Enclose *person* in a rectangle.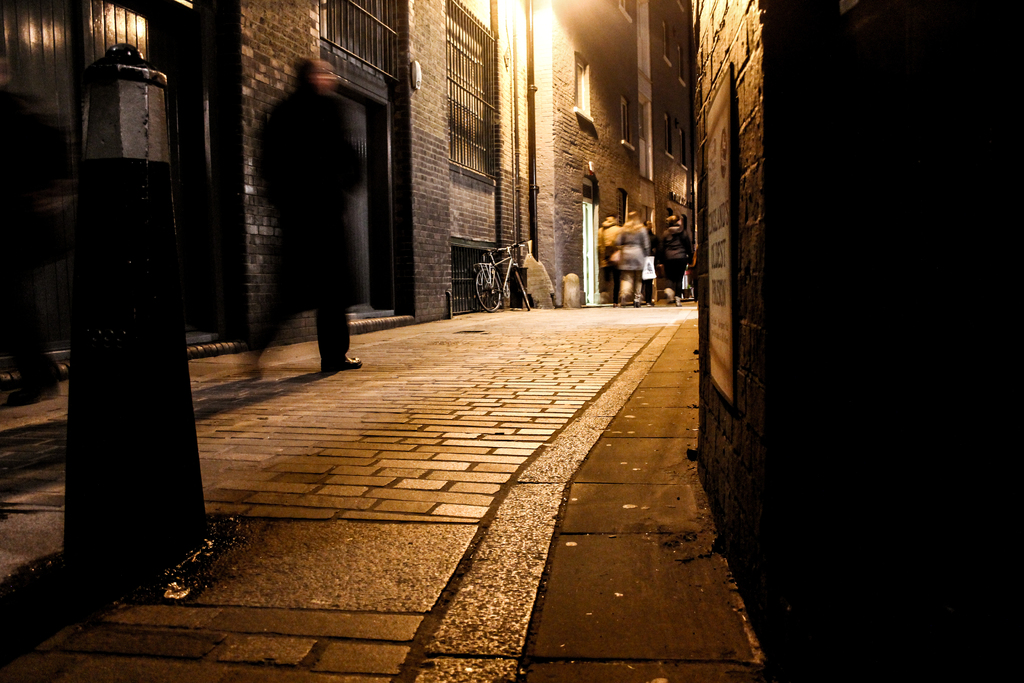
locate(250, 54, 367, 372).
